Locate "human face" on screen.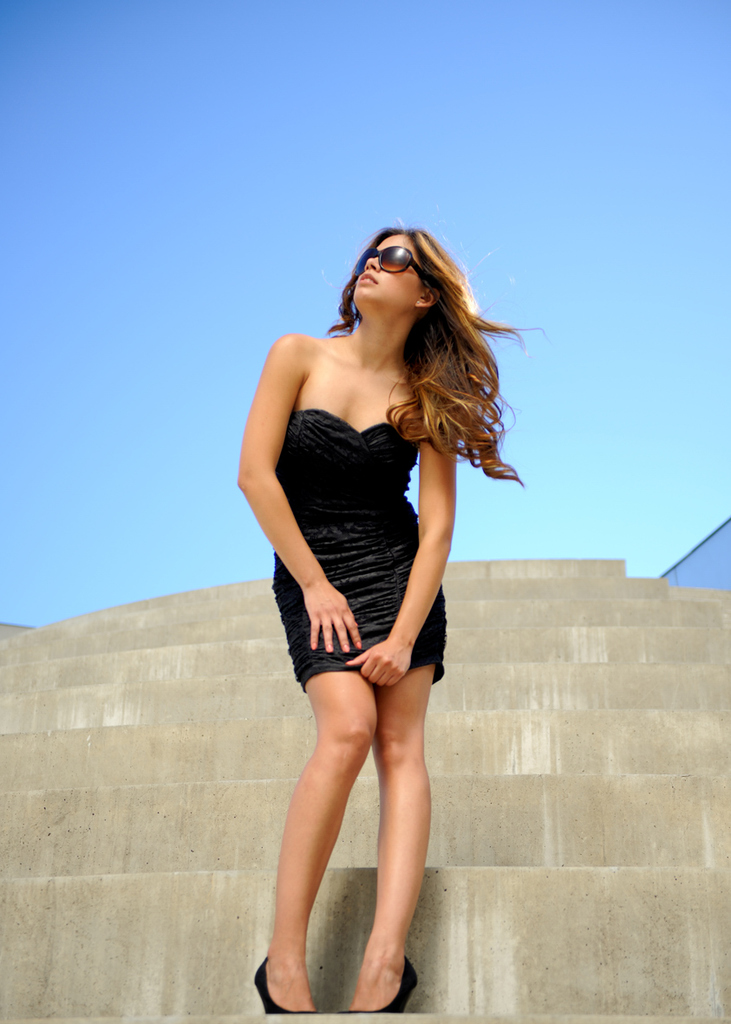
On screen at crop(347, 229, 446, 329).
